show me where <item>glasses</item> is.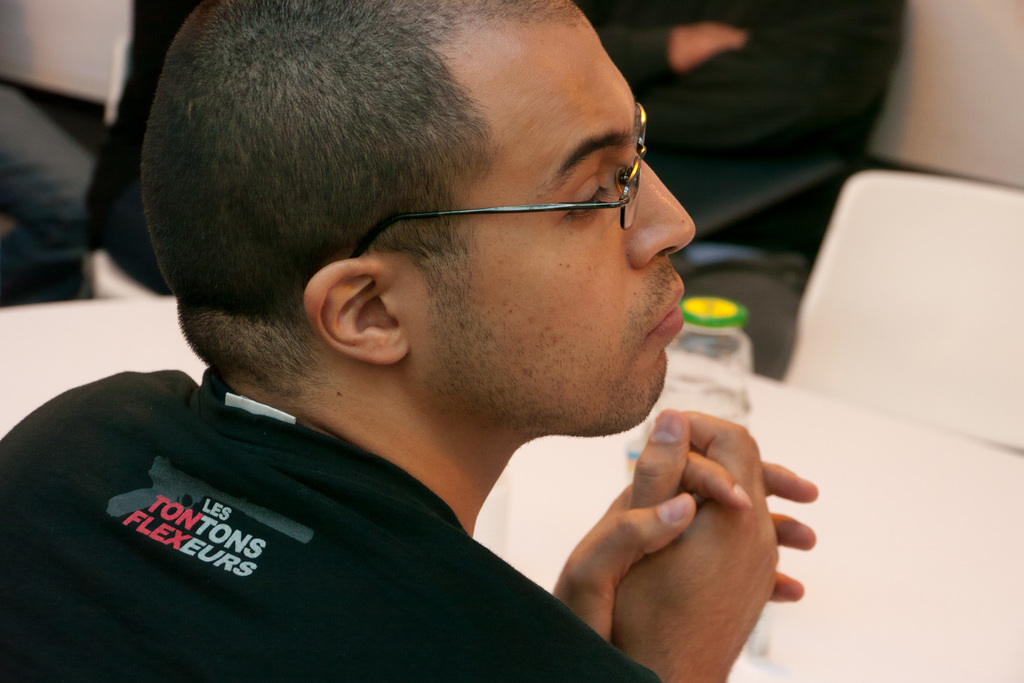
<item>glasses</item> is at bbox=[381, 142, 701, 233].
